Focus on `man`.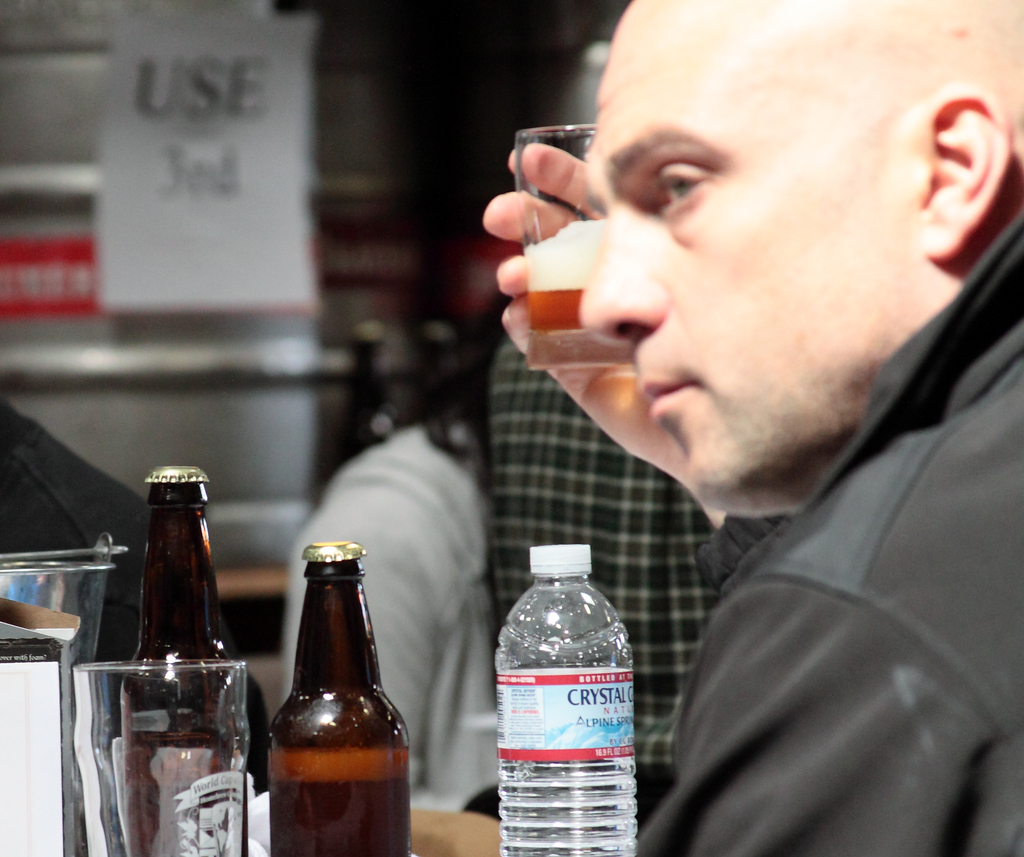
Focused at x1=583 y1=0 x2=1023 y2=856.
